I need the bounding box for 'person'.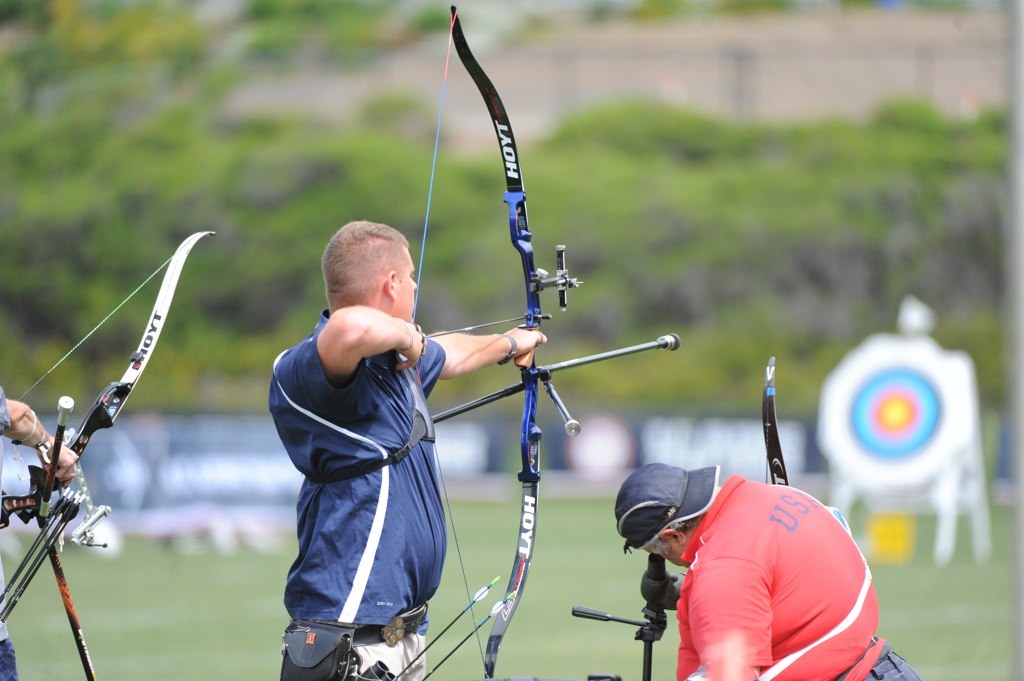
Here it is: 615,463,928,680.
